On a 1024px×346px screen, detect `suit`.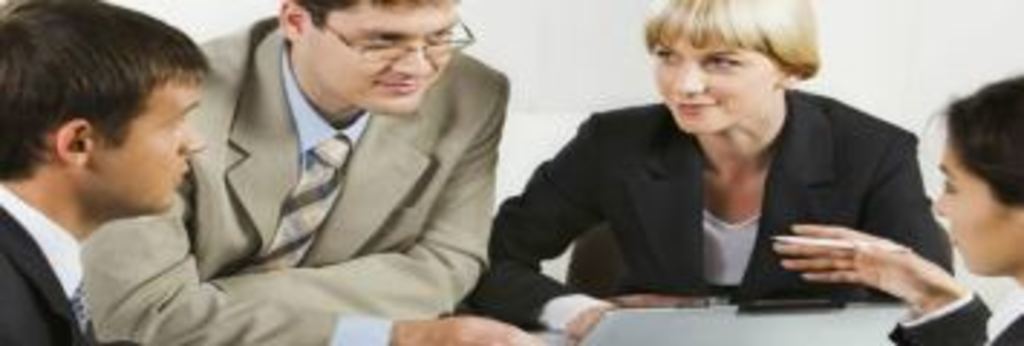
<region>470, 66, 961, 311</region>.
